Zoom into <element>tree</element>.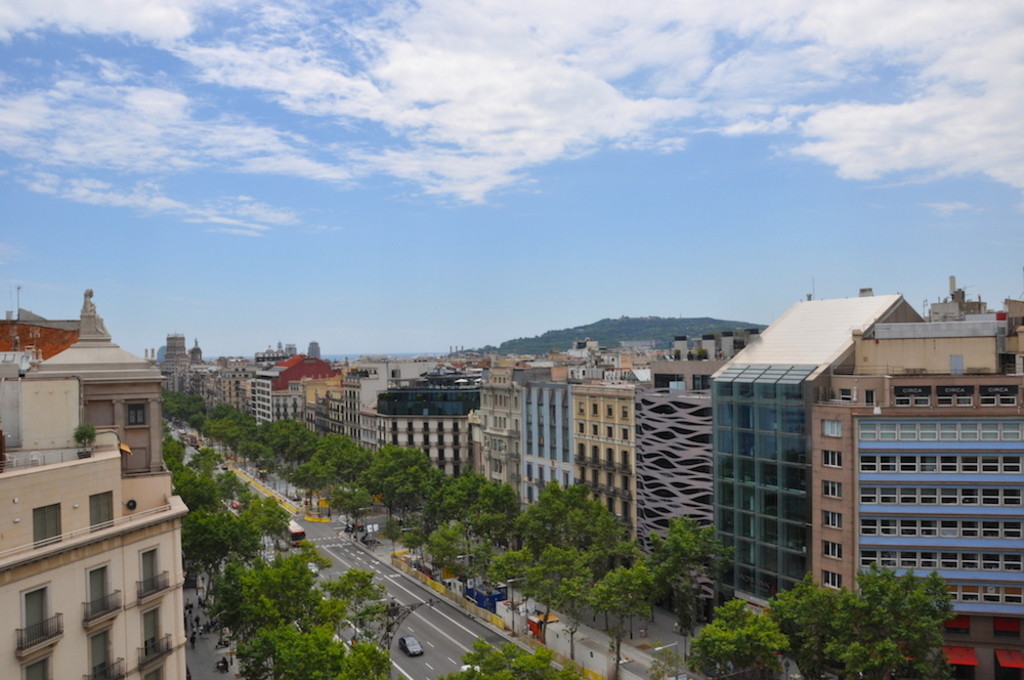
Zoom target: [73,422,95,457].
